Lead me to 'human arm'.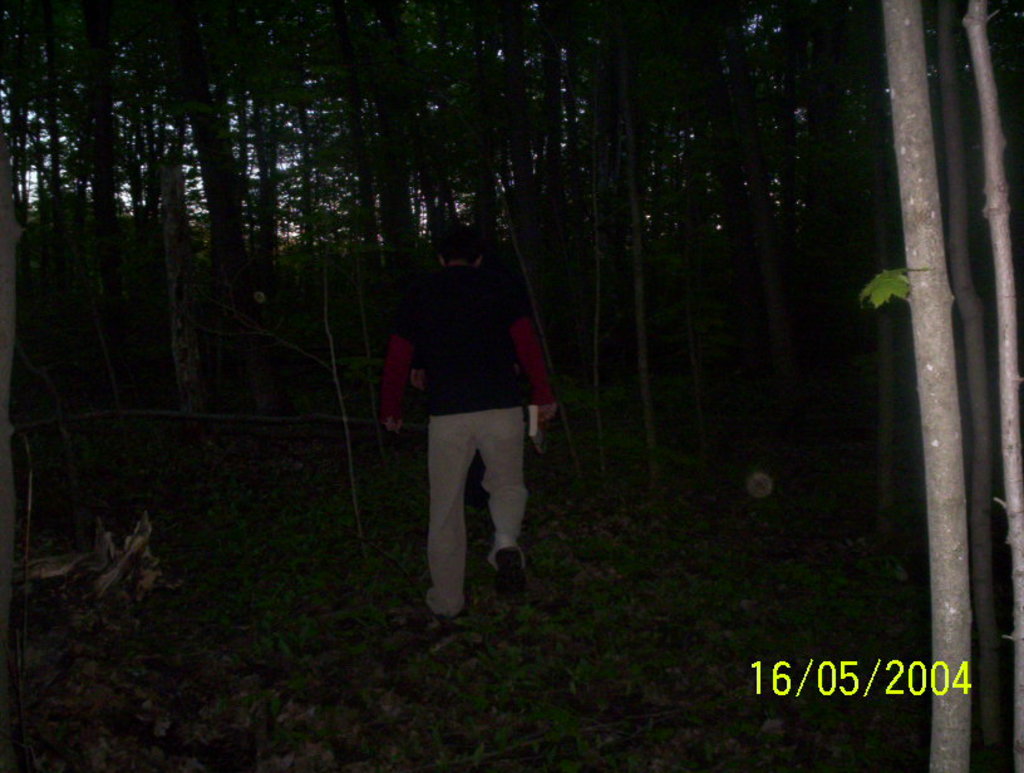
Lead to pyautogui.locateOnScreen(507, 281, 558, 423).
